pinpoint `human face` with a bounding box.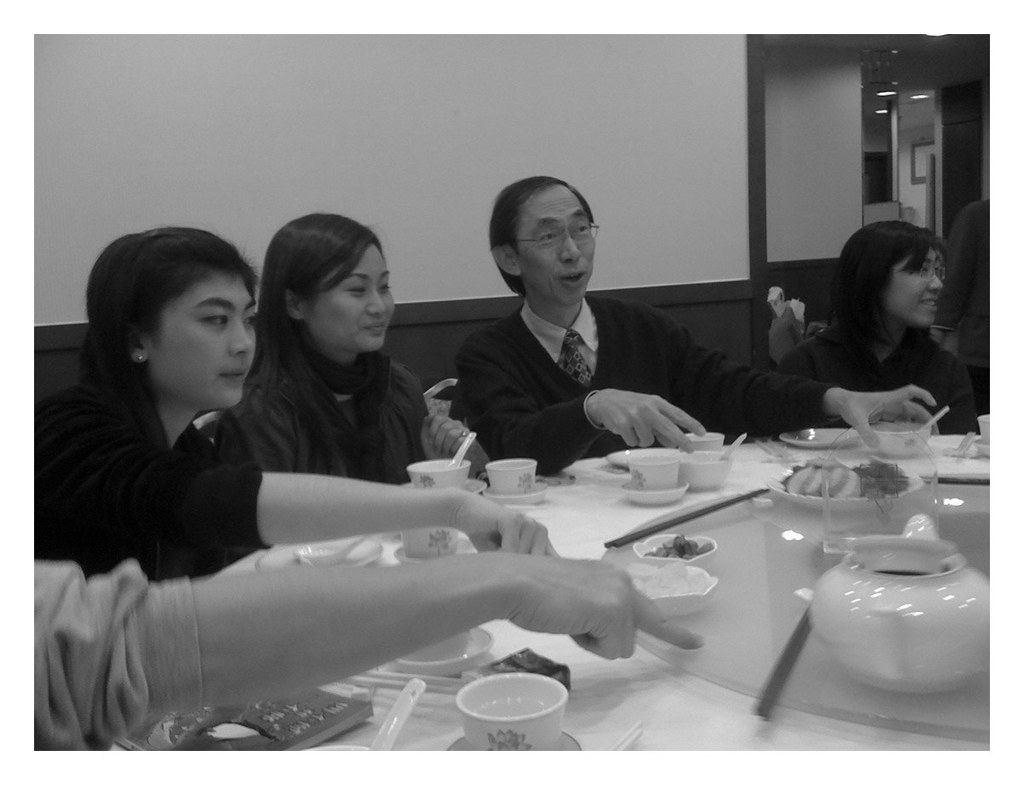
locate(505, 180, 596, 311).
